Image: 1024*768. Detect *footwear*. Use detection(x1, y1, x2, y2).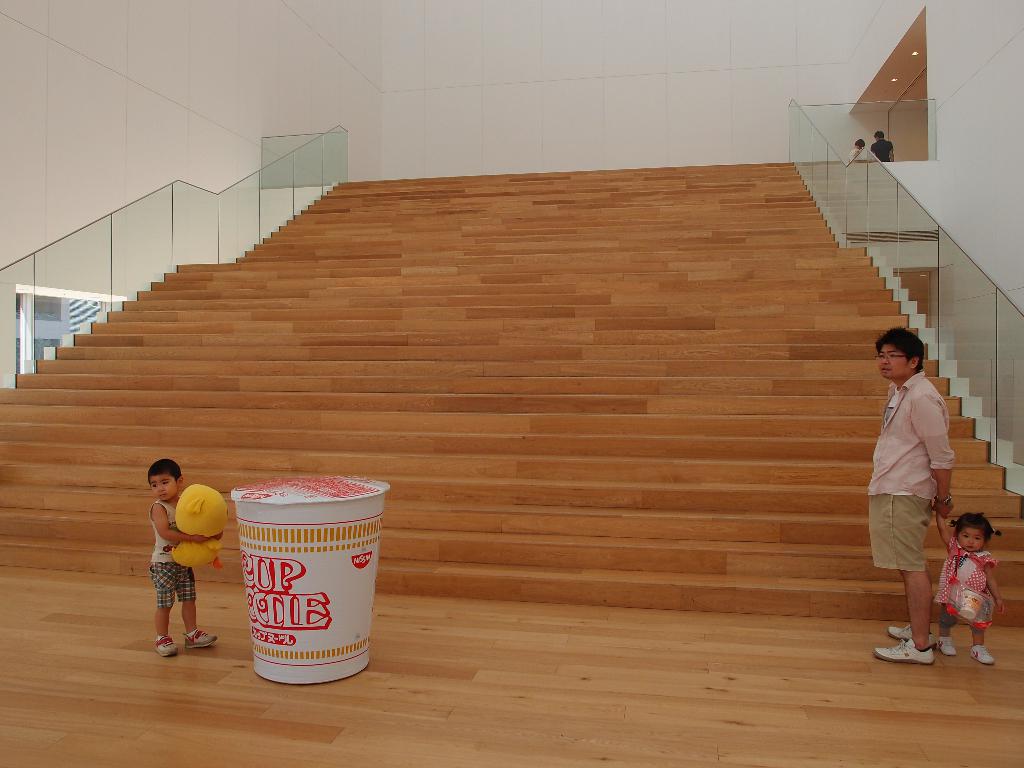
detection(157, 632, 179, 661).
